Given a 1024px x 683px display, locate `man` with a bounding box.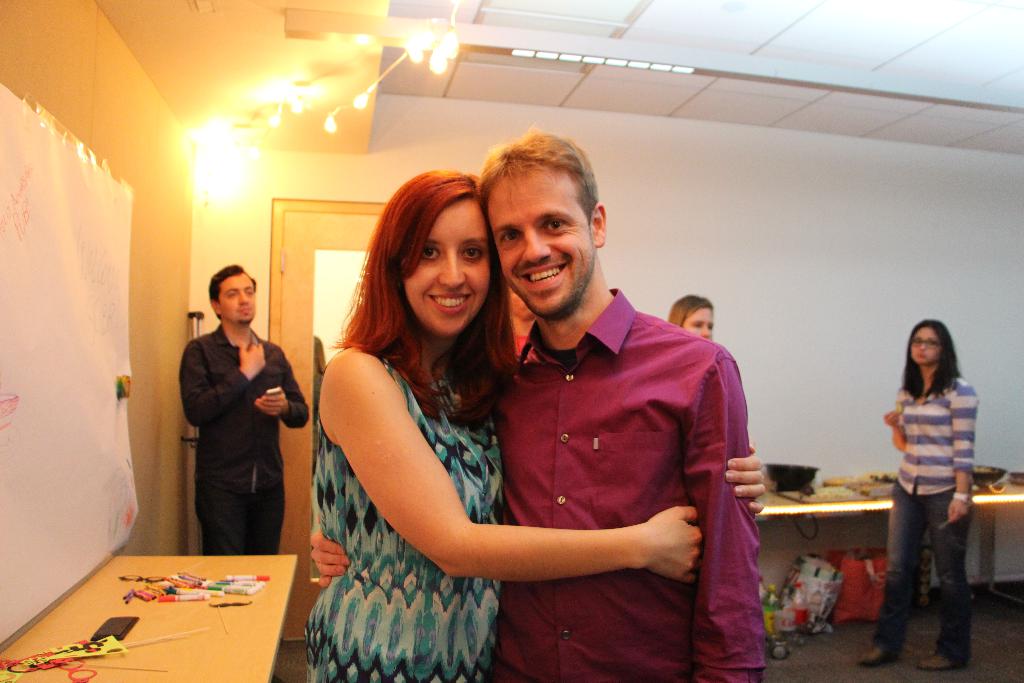
Located: 305/122/767/682.
